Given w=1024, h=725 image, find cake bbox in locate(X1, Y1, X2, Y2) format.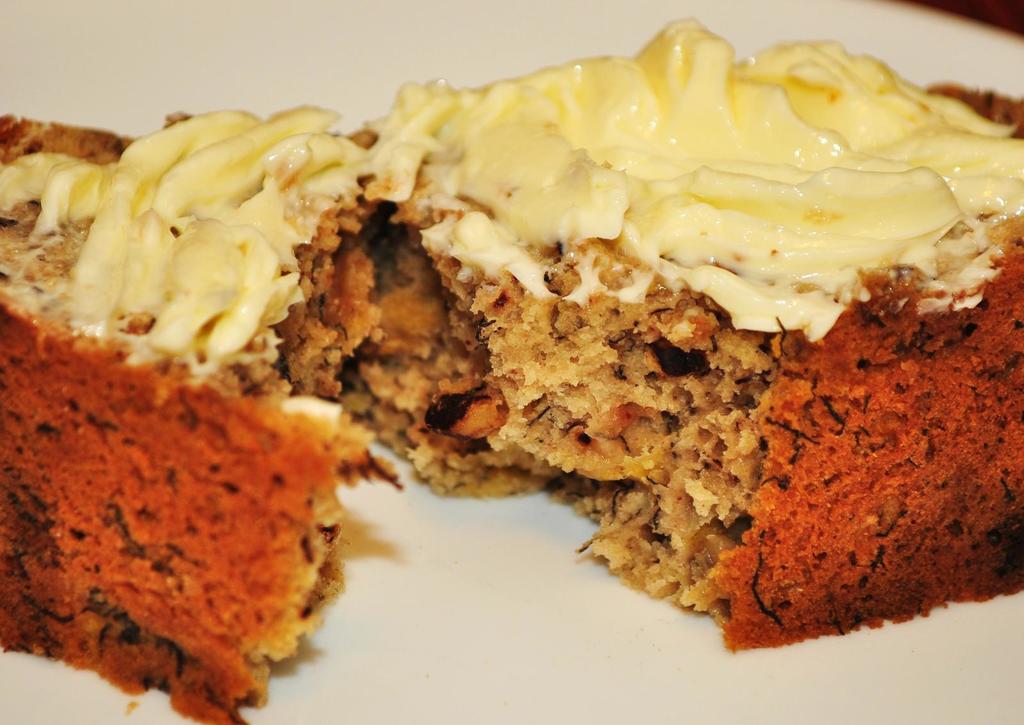
locate(0, 12, 1023, 724).
